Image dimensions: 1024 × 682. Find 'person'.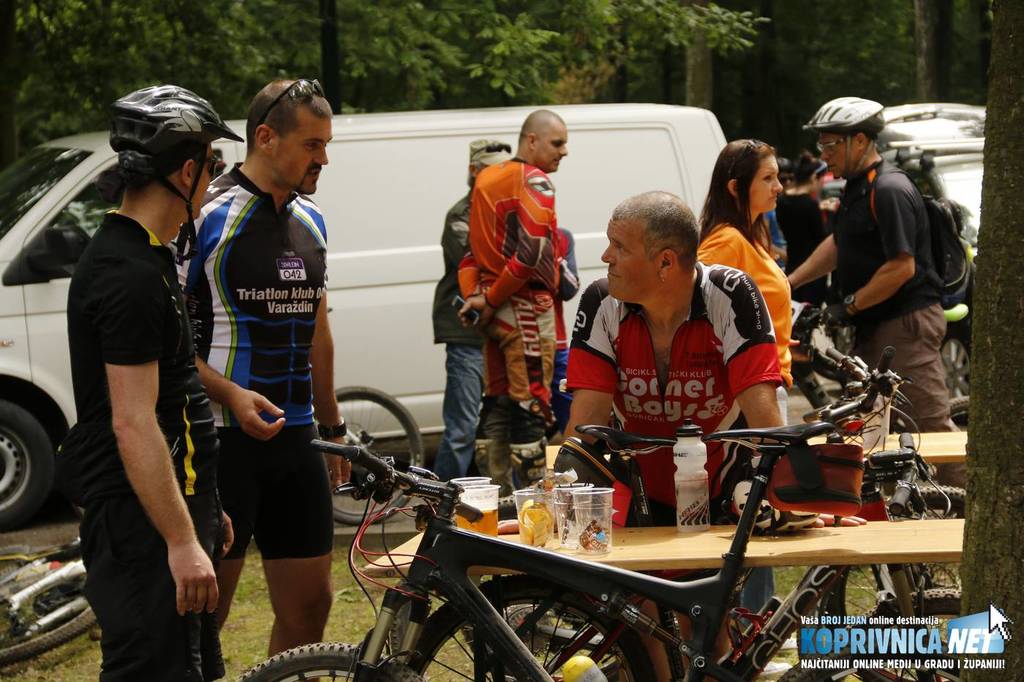
<bbox>170, 75, 350, 657</bbox>.
